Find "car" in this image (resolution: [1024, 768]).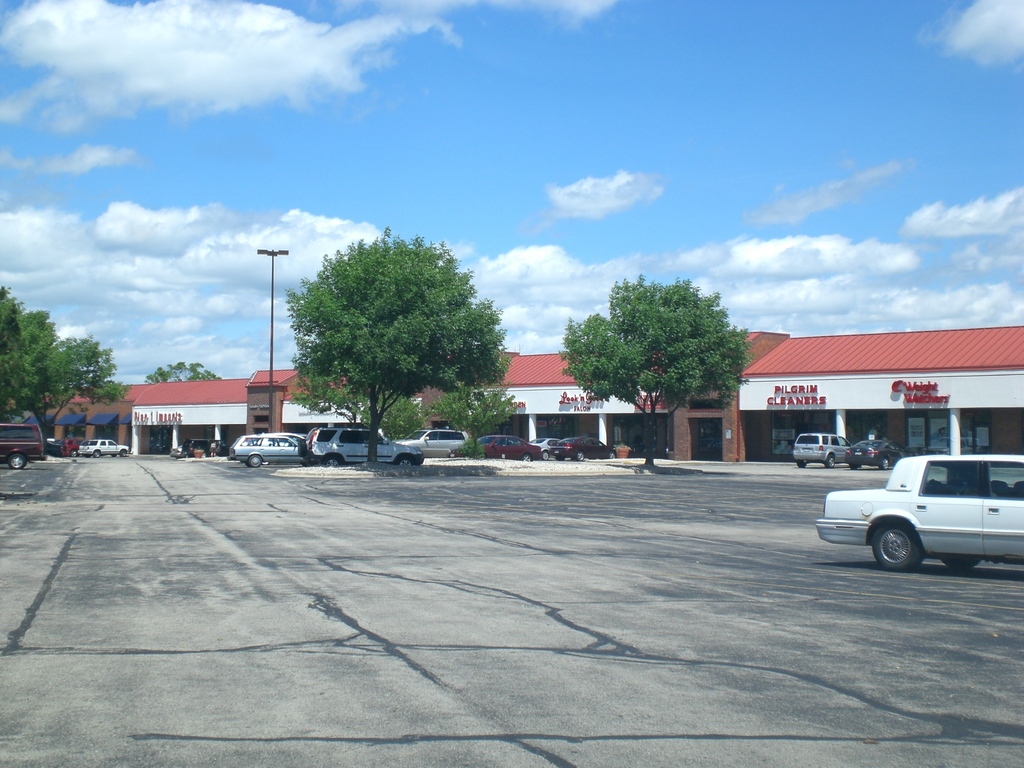
select_region(395, 422, 480, 463).
